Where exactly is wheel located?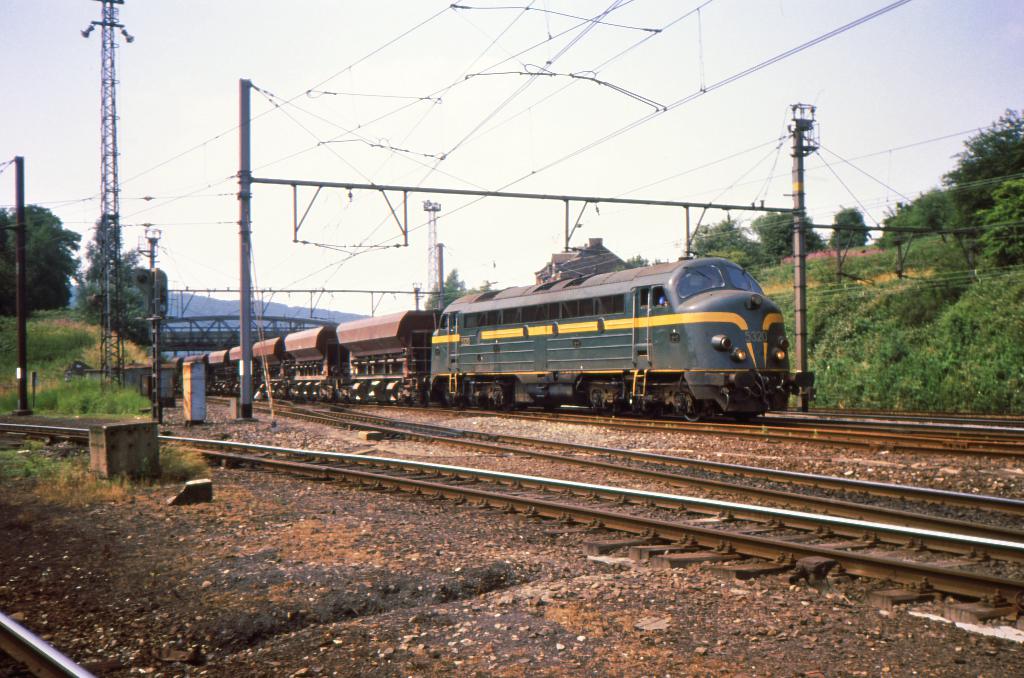
Its bounding box is box=[671, 399, 710, 421].
